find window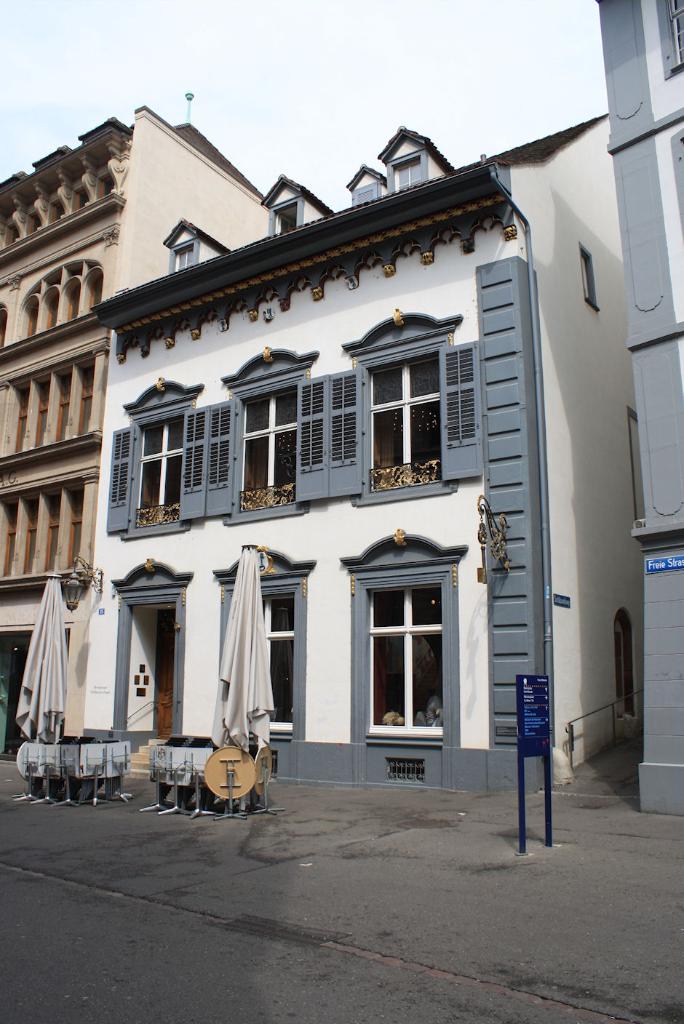
bbox=[383, 146, 429, 196]
